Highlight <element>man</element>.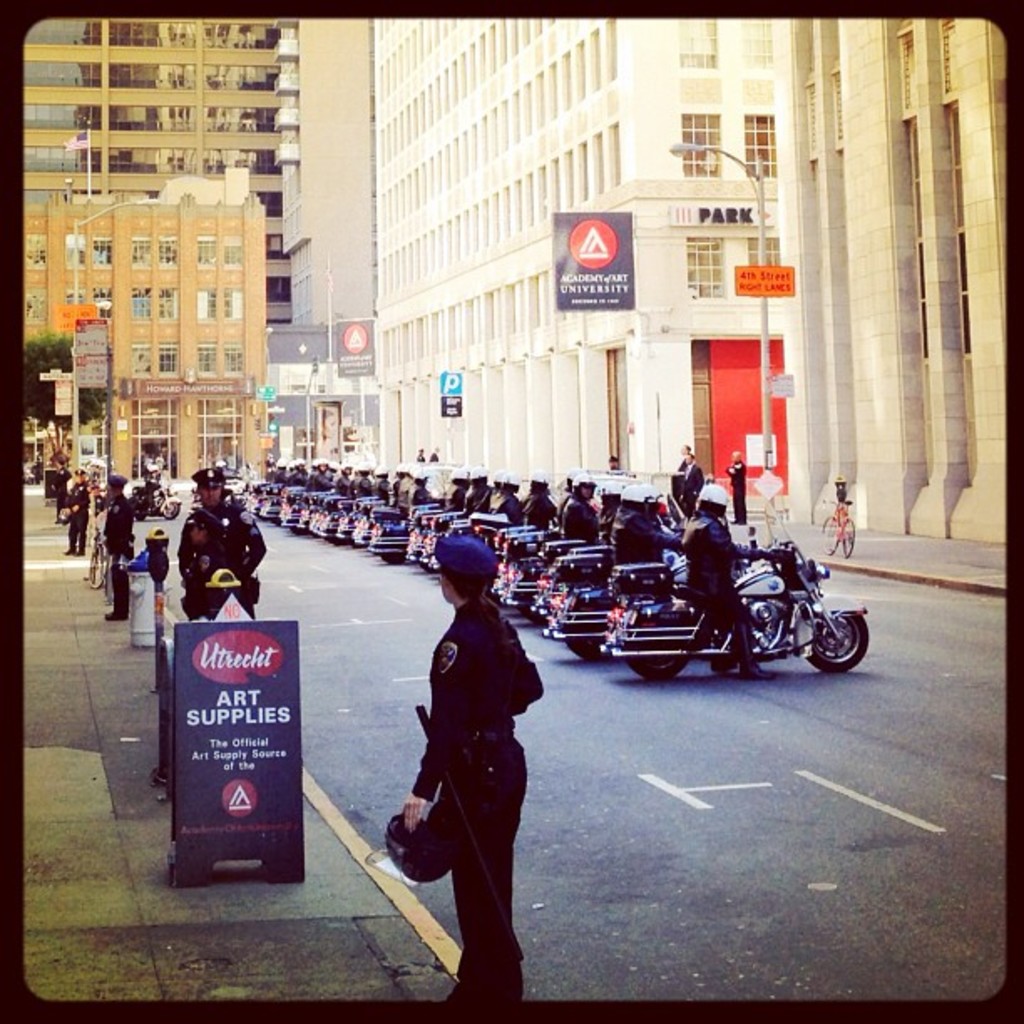
Highlighted region: select_region(420, 467, 425, 519).
